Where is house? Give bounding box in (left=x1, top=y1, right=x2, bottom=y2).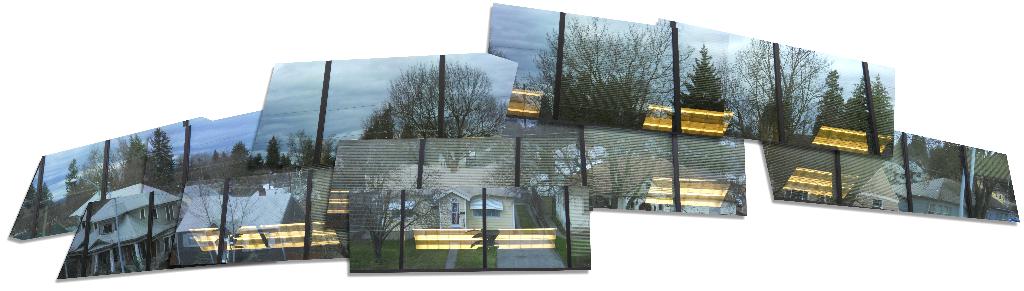
(left=905, top=176, right=959, bottom=220).
